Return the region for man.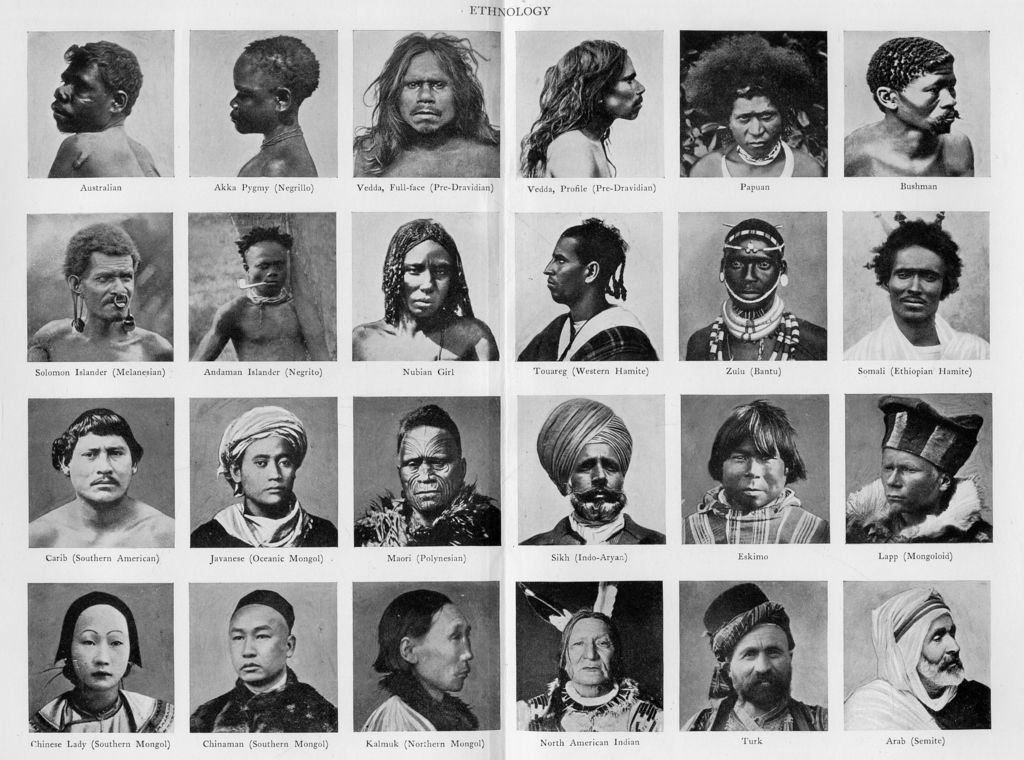
rect(353, 33, 504, 177).
